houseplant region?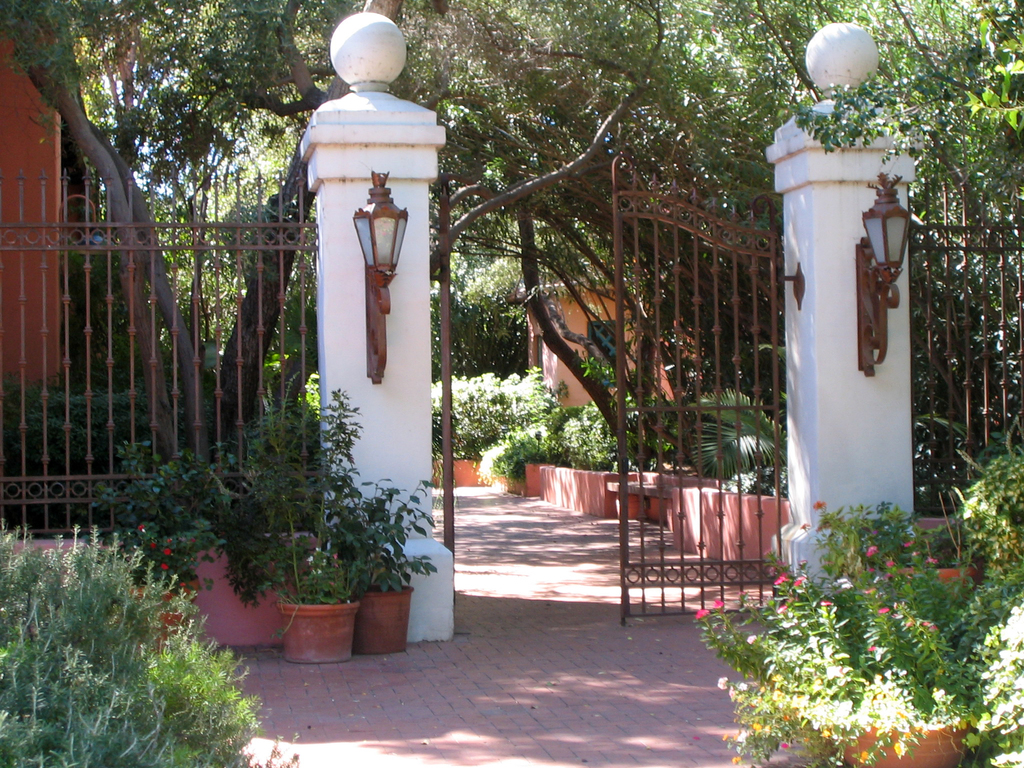
x1=336 y1=466 x2=445 y2=659
